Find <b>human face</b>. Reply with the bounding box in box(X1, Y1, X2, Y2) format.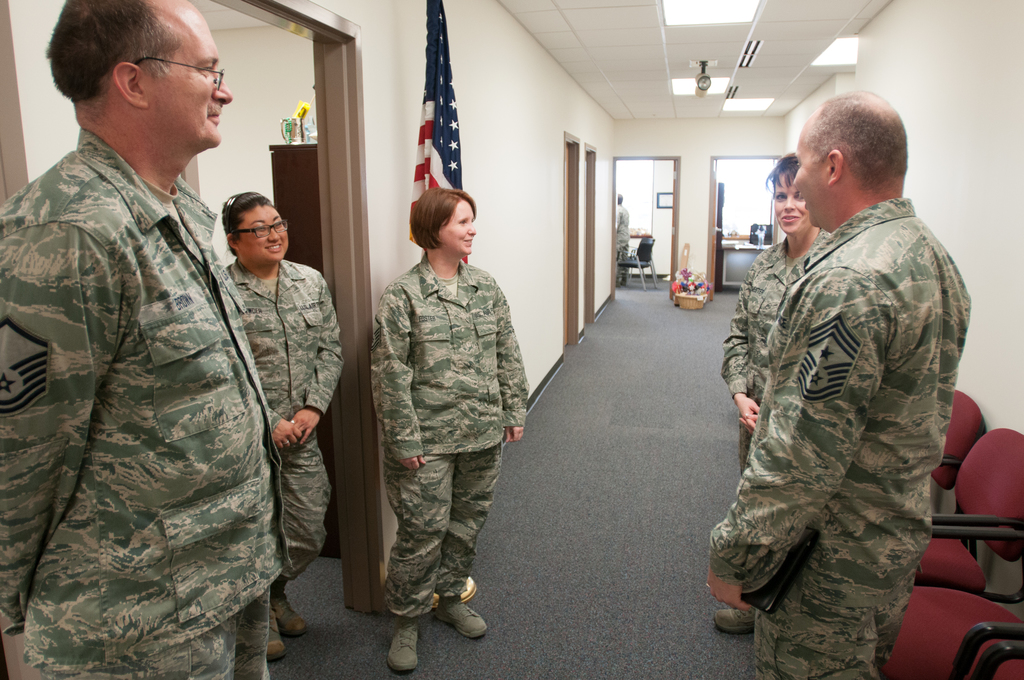
box(772, 171, 813, 236).
